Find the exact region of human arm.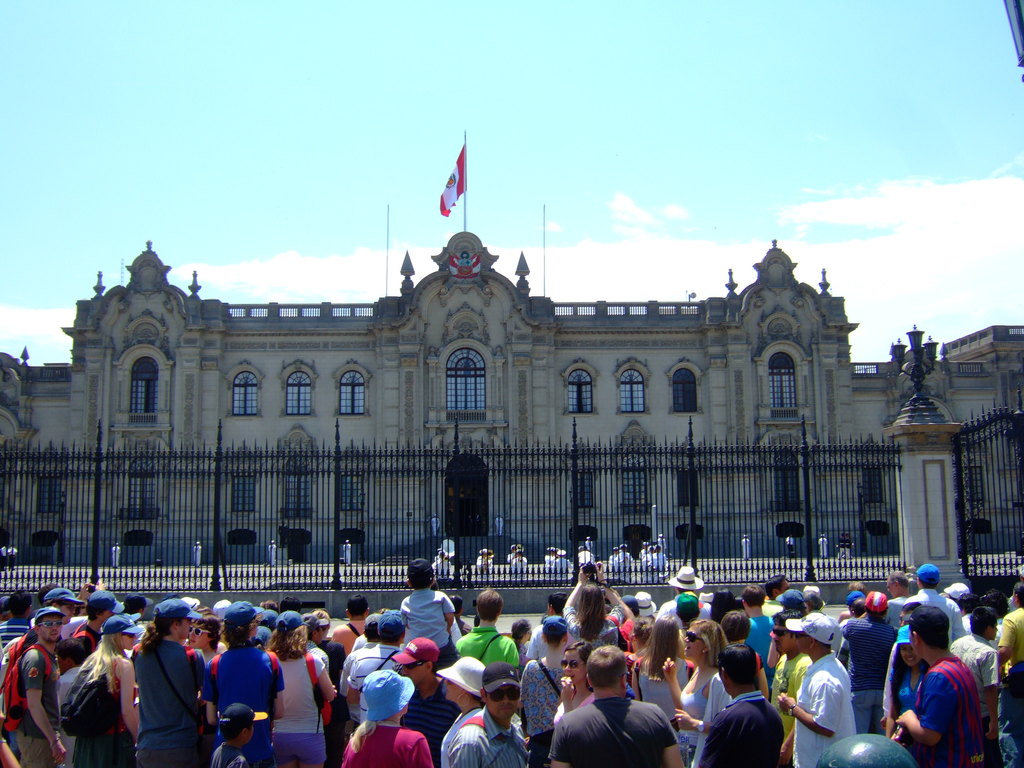
Exact region: [x1=313, y1=662, x2=337, y2=701].
